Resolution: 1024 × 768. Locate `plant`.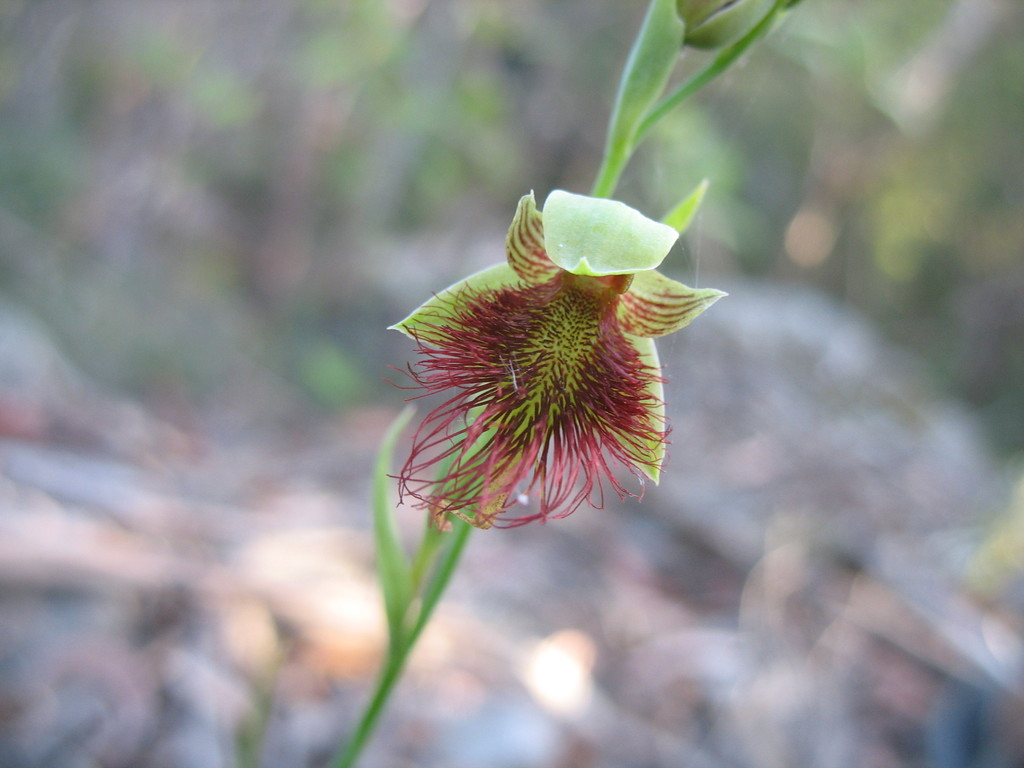
BBox(339, 0, 802, 767).
